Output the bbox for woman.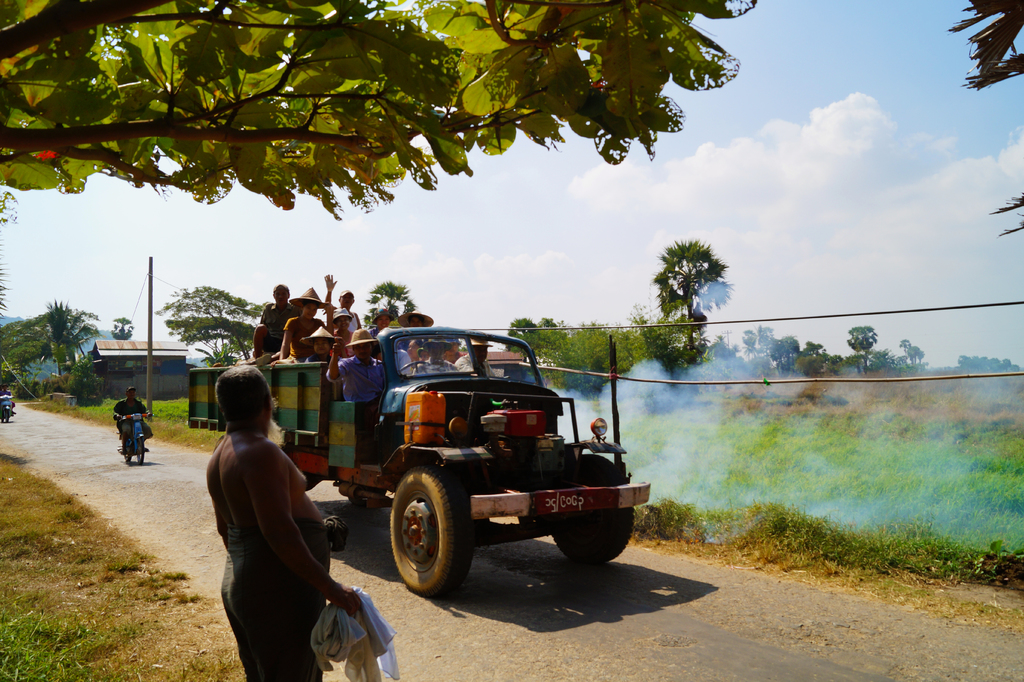
{"left": 370, "top": 309, "right": 396, "bottom": 337}.
